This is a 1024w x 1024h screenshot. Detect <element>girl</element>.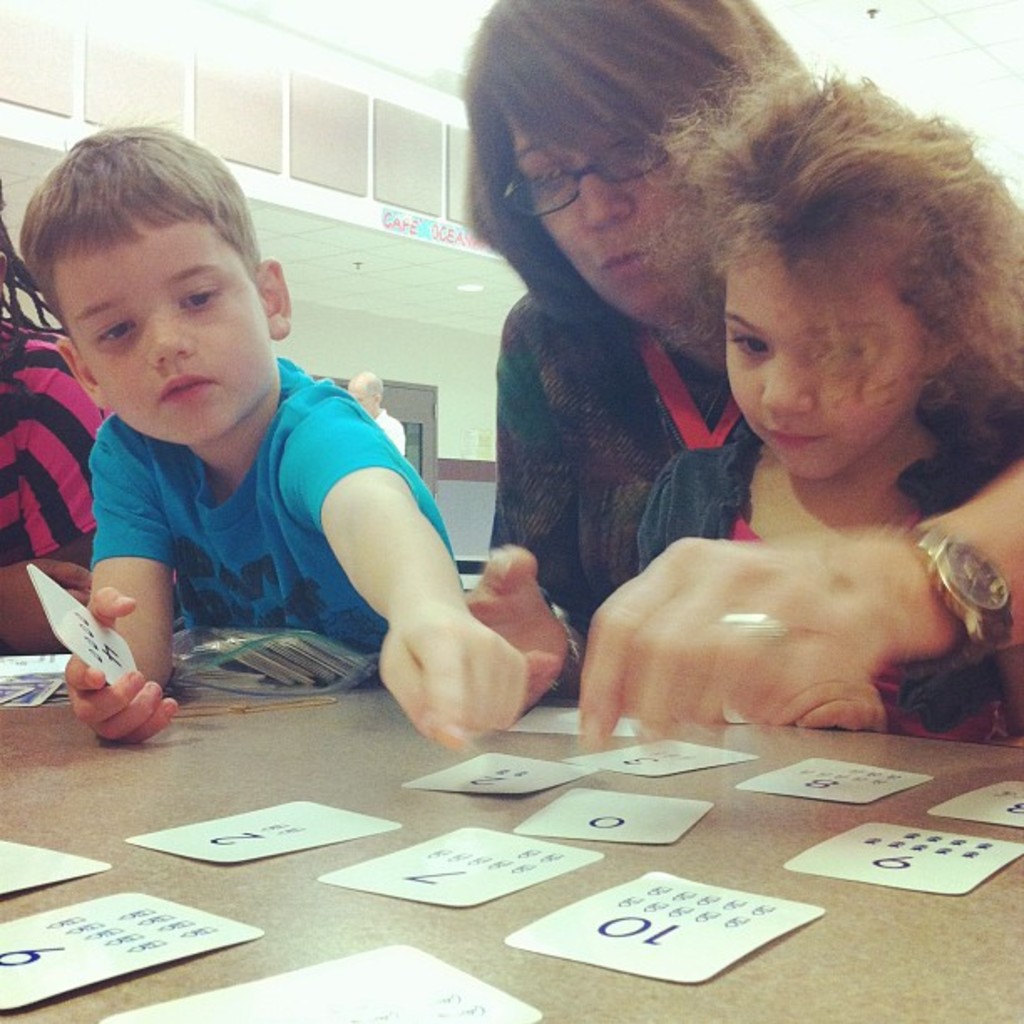
region(624, 38, 1022, 748).
